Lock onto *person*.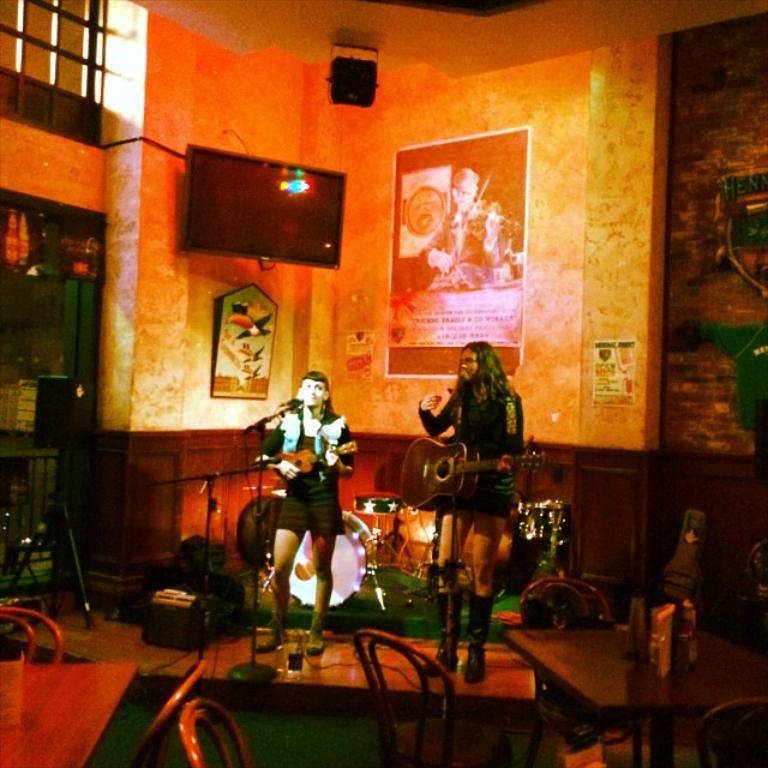
Locked: pyautogui.locateOnScreen(426, 300, 535, 660).
